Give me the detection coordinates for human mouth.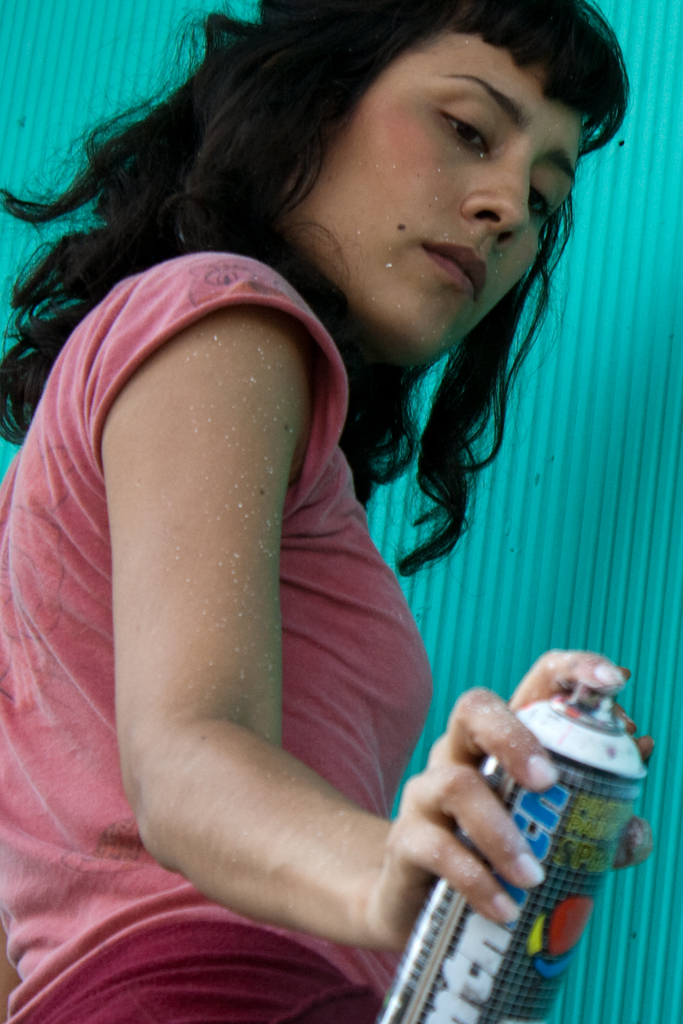
421,239,486,300.
